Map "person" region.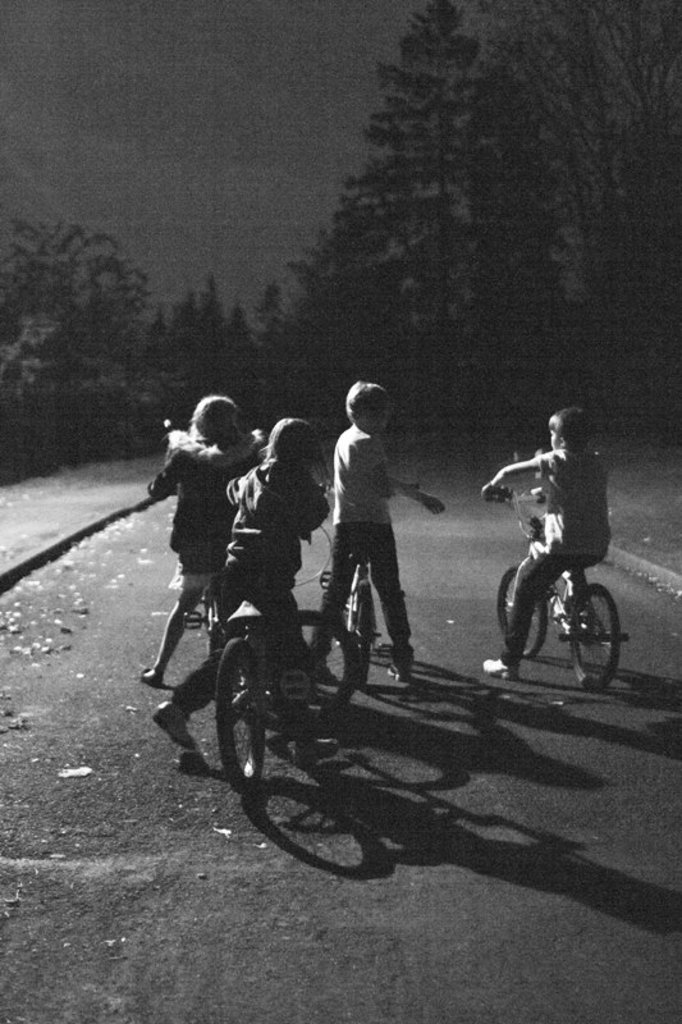
Mapped to l=141, t=396, r=271, b=682.
